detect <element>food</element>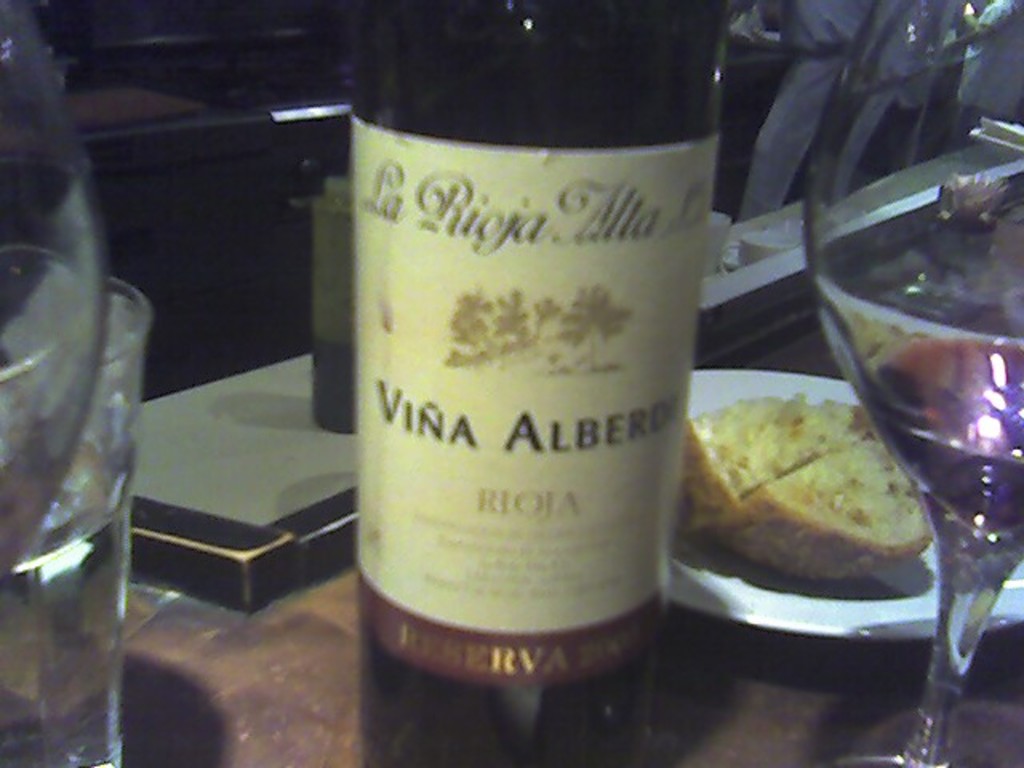
(x1=675, y1=386, x2=930, y2=578)
